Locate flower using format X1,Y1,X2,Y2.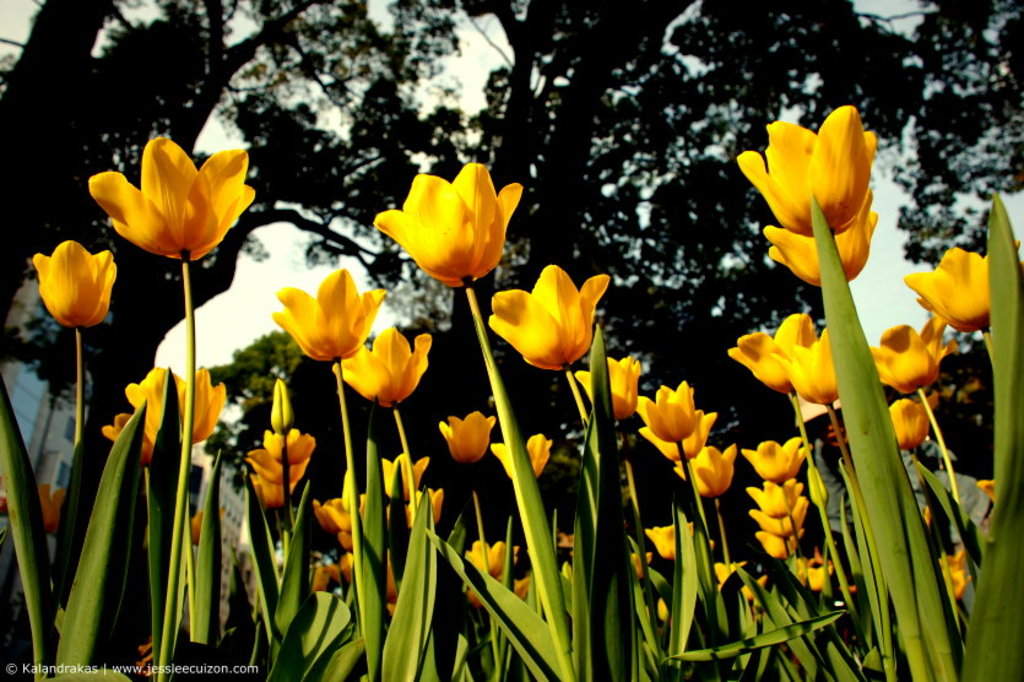
636,375,697,444.
